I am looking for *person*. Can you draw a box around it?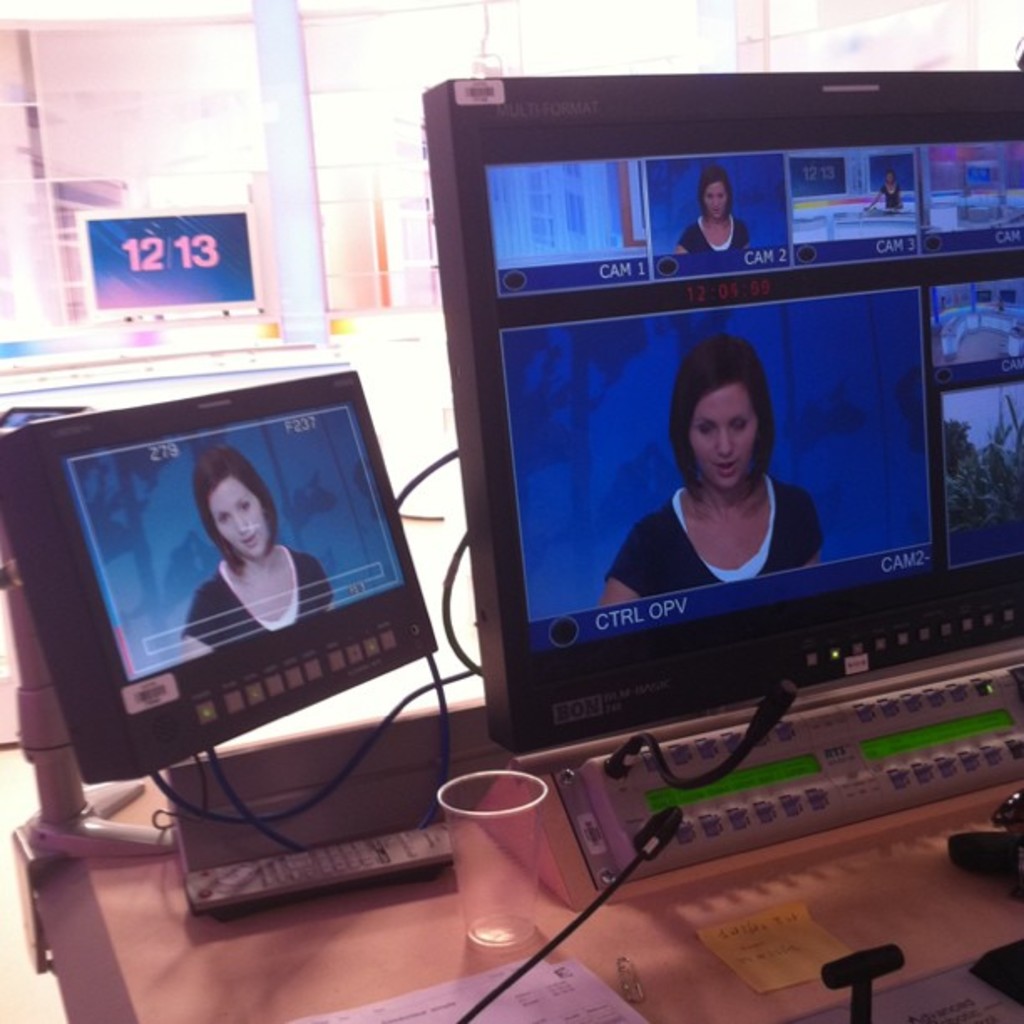
Sure, the bounding box is locate(862, 172, 905, 219).
